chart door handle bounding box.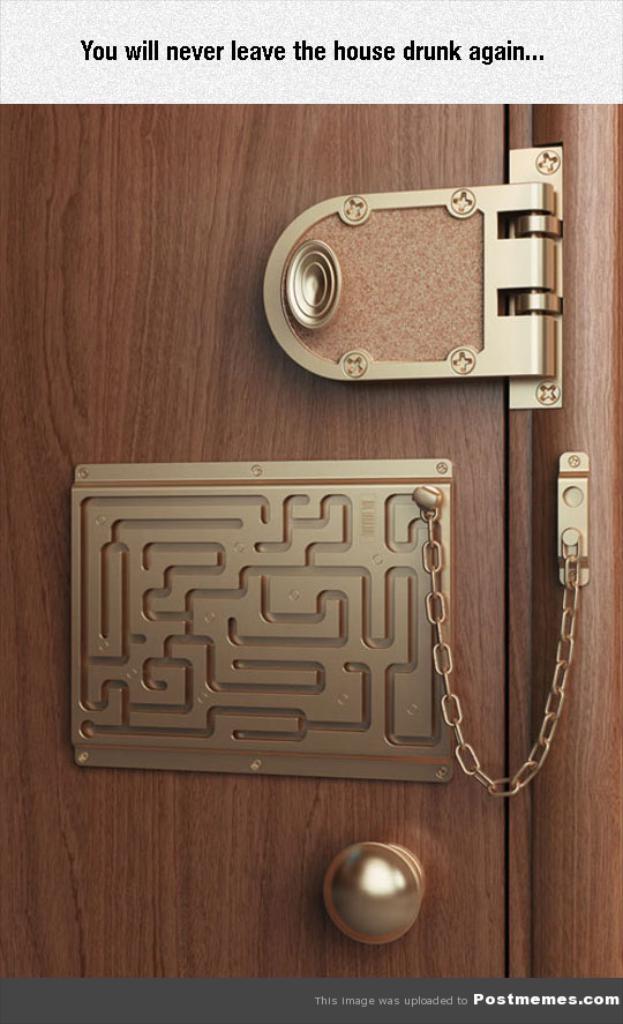
Charted: locate(320, 839, 428, 947).
